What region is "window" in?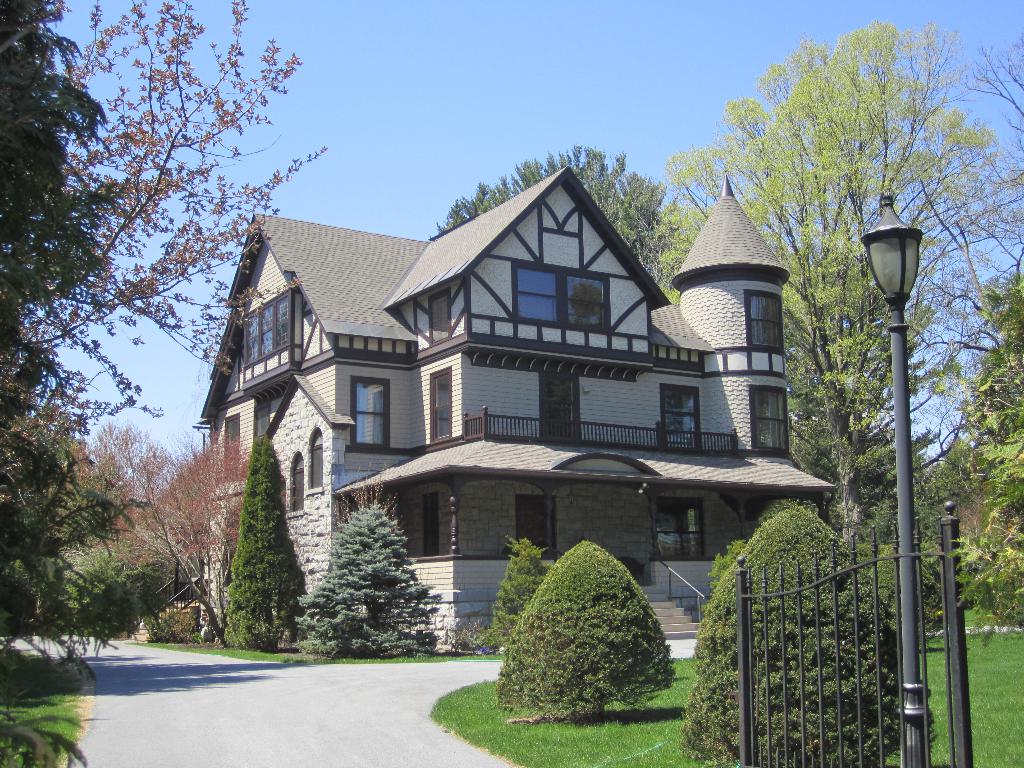
locate(425, 292, 463, 344).
